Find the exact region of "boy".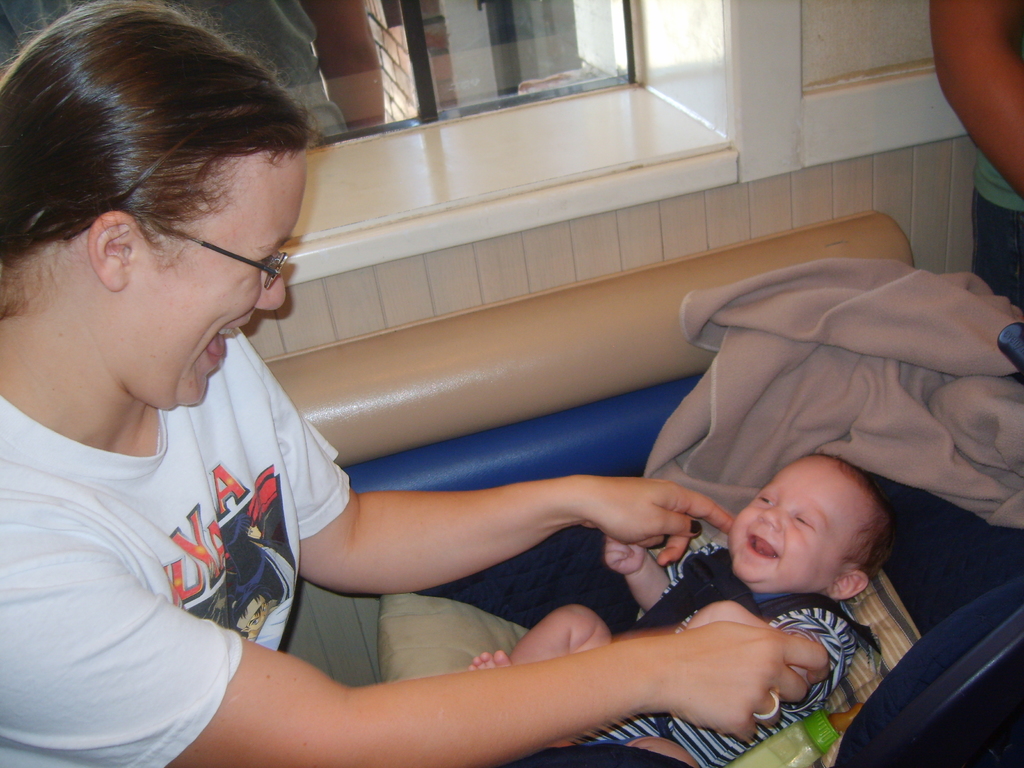
Exact region: BBox(468, 444, 906, 767).
